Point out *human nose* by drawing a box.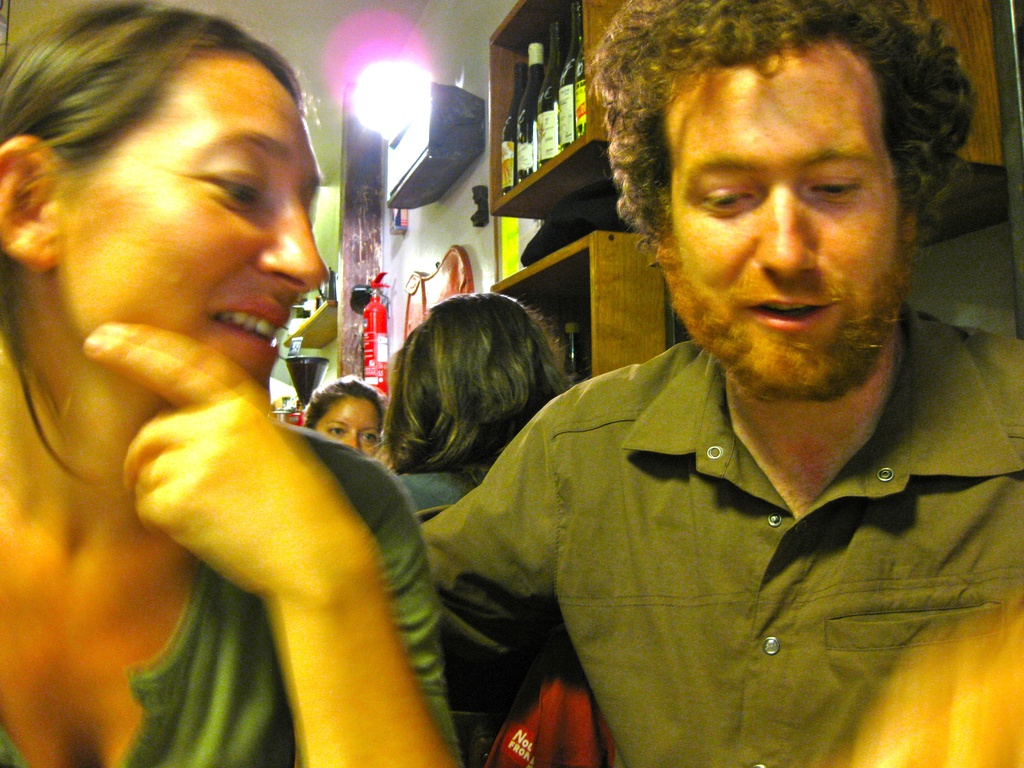
253/180/330/292.
